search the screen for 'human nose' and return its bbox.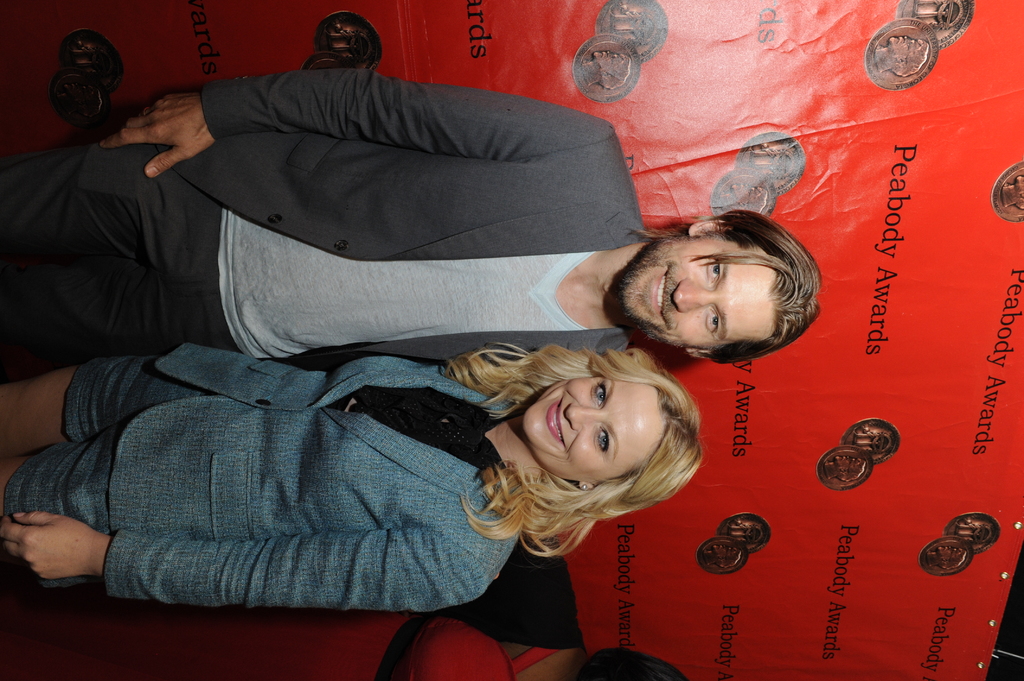
Found: Rect(674, 275, 715, 318).
